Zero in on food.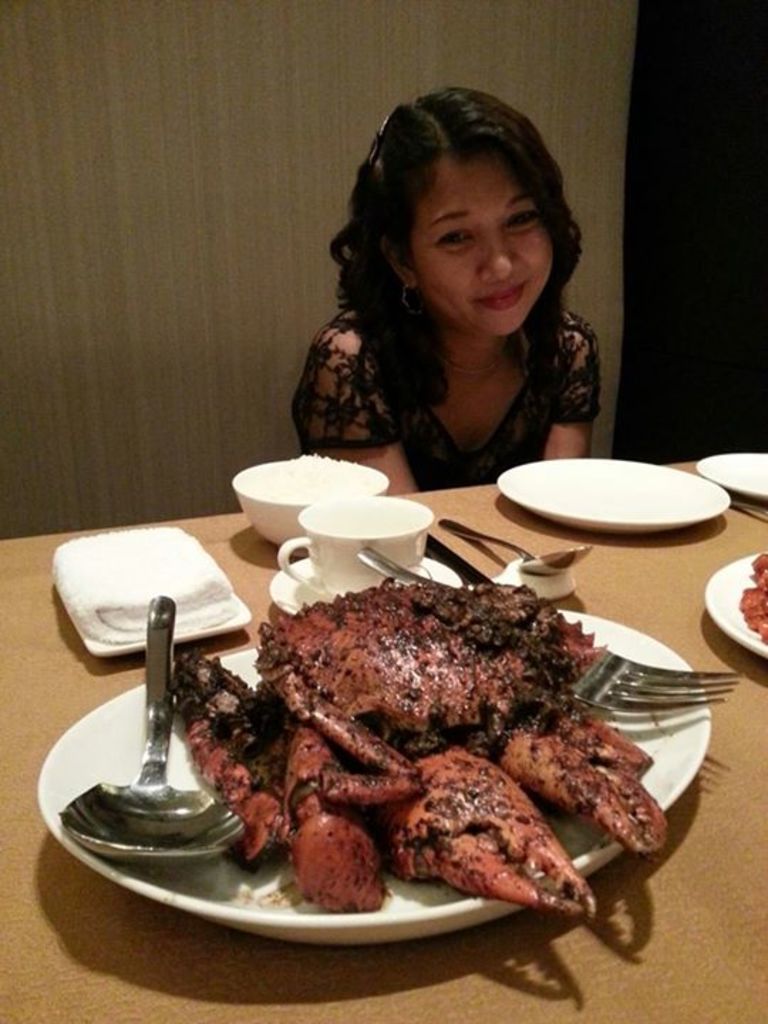
Zeroed in: 740:549:767:654.
